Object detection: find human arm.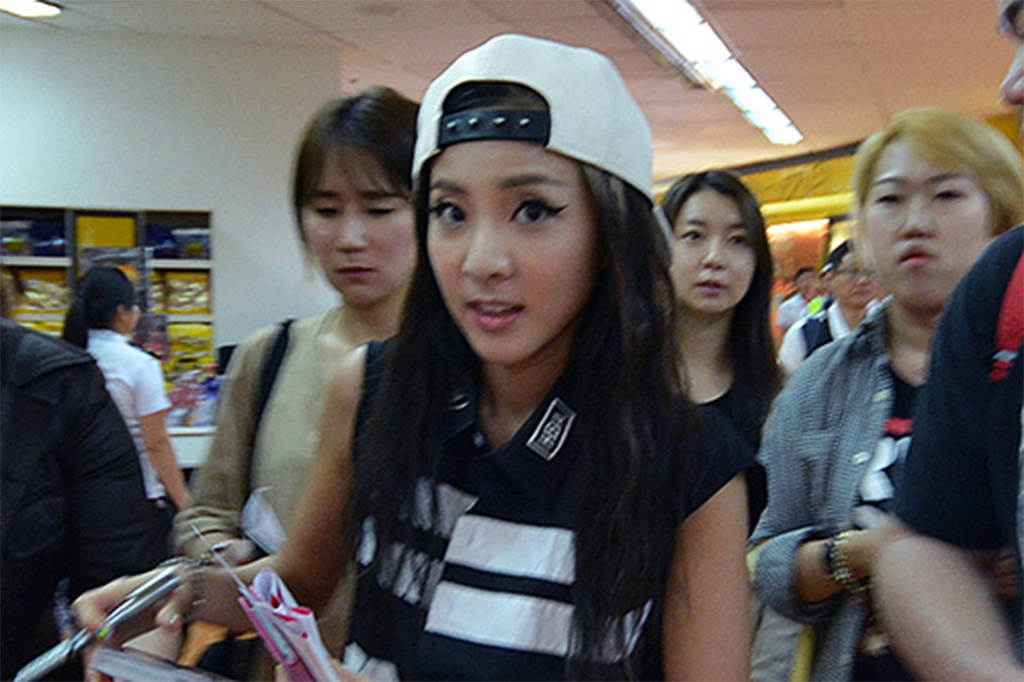
[x1=866, y1=250, x2=1023, y2=681].
